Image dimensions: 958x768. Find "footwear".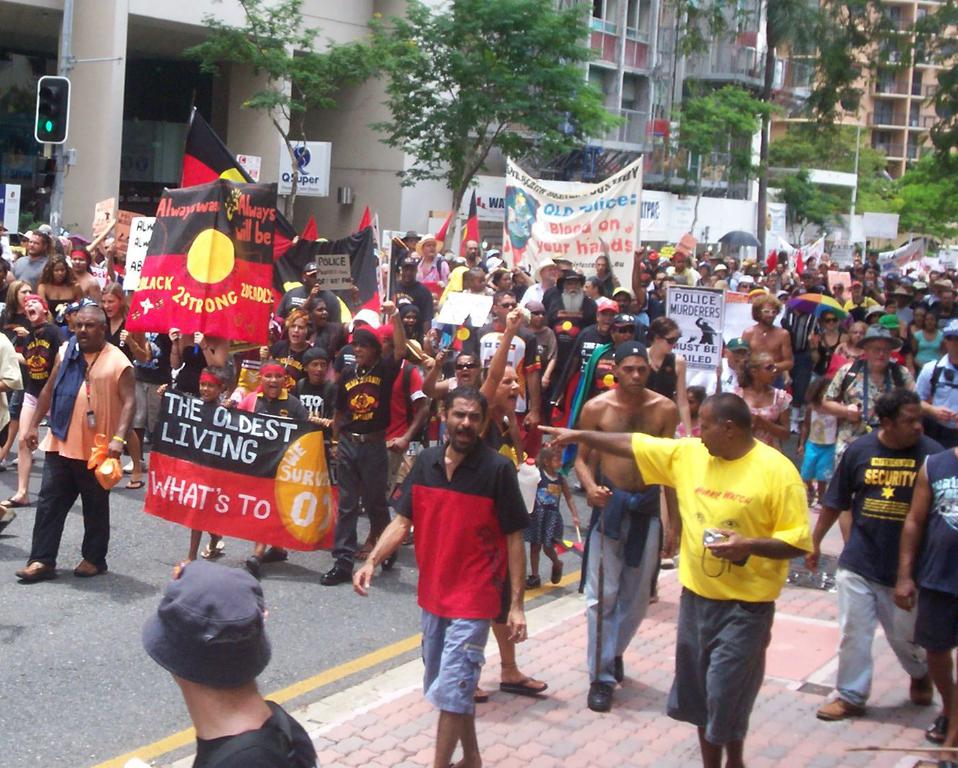
pyautogui.locateOnScreen(473, 684, 490, 705).
